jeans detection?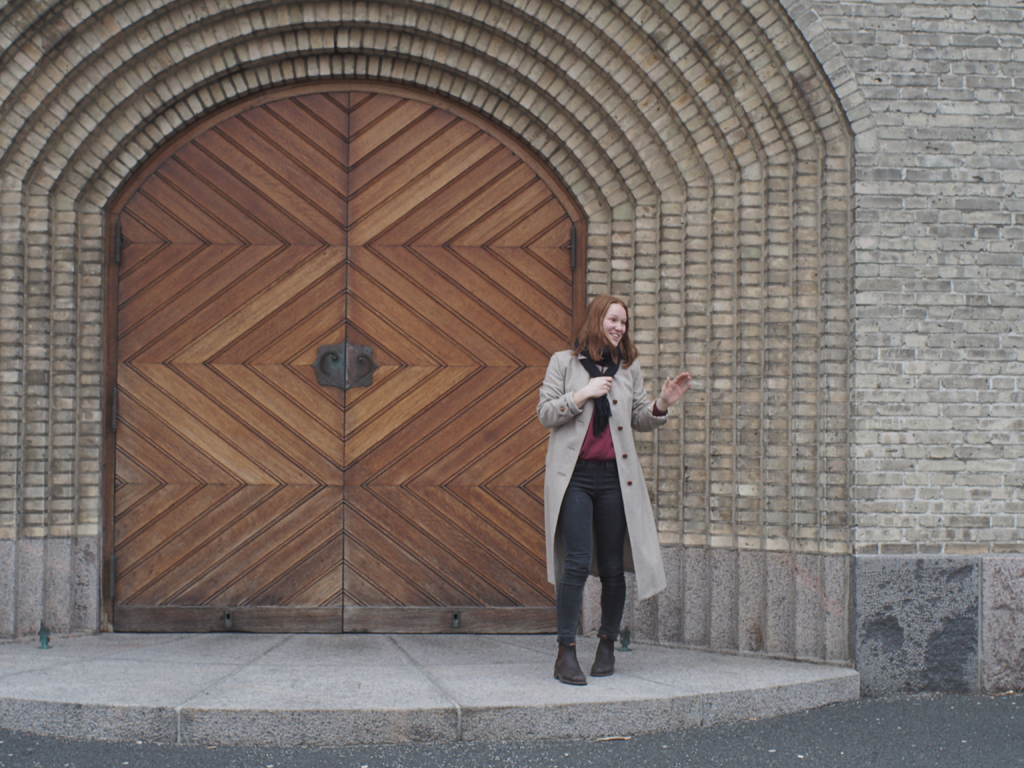
crop(532, 457, 643, 684)
